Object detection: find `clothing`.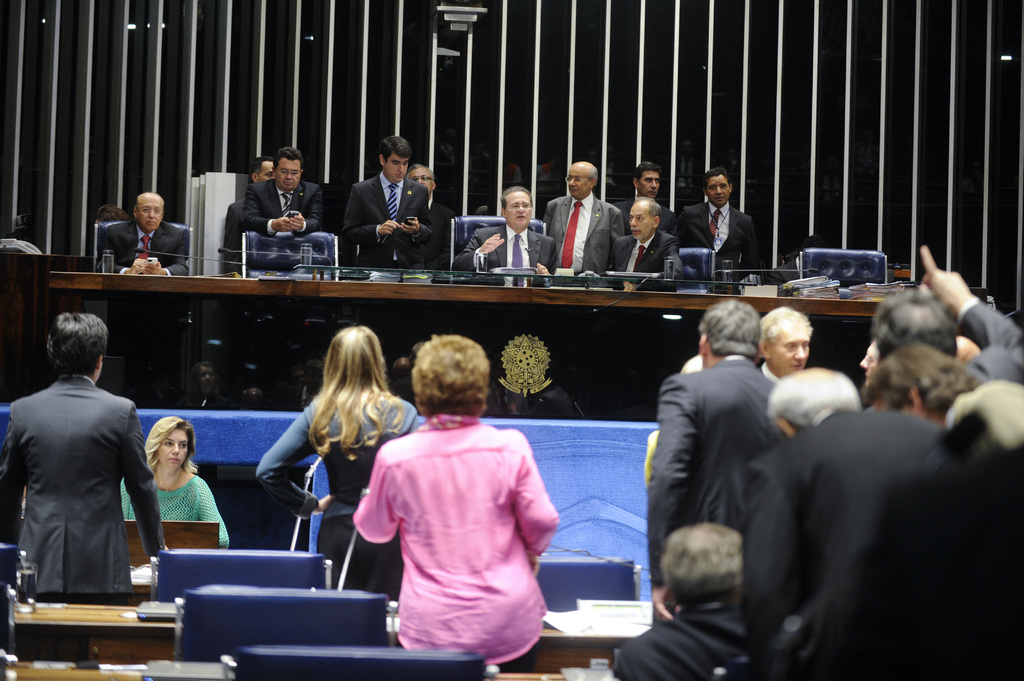
[left=362, top=387, right=570, bottom=662].
